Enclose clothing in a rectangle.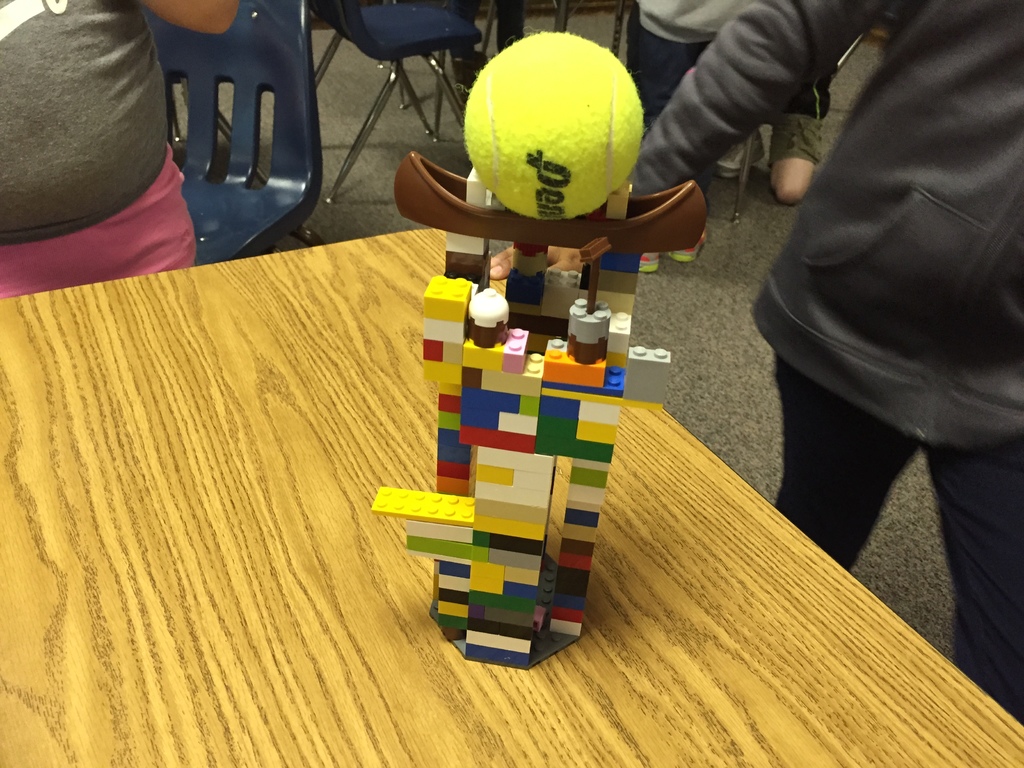
{"x1": 735, "y1": 58, "x2": 837, "y2": 166}.
